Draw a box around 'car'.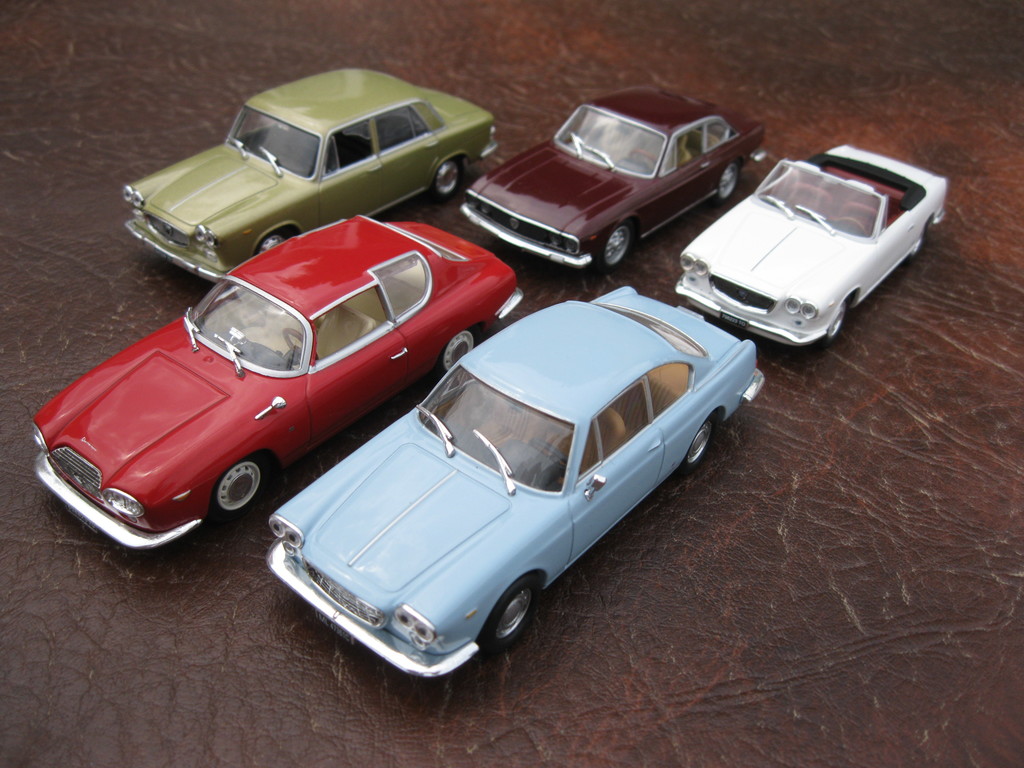
select_region(28, 210, 525, 557).
